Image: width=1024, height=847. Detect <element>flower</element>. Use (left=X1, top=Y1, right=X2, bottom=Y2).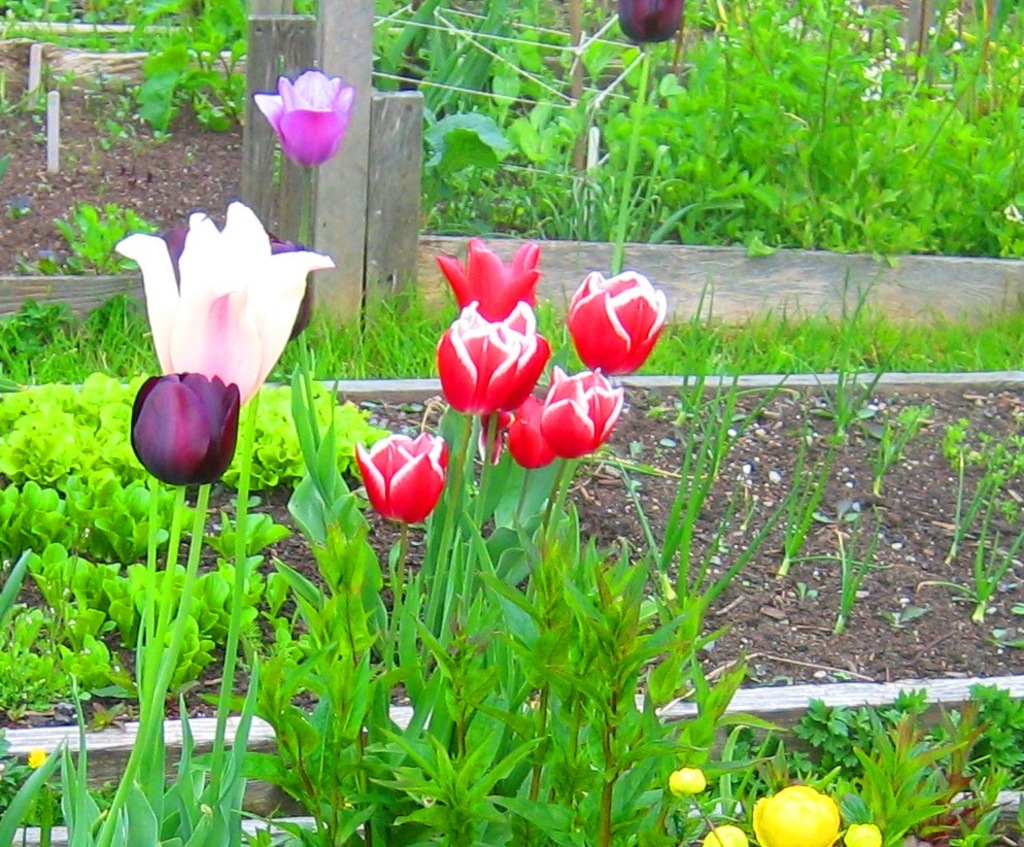
(left=755, top=790, right=846, bottom=846).
